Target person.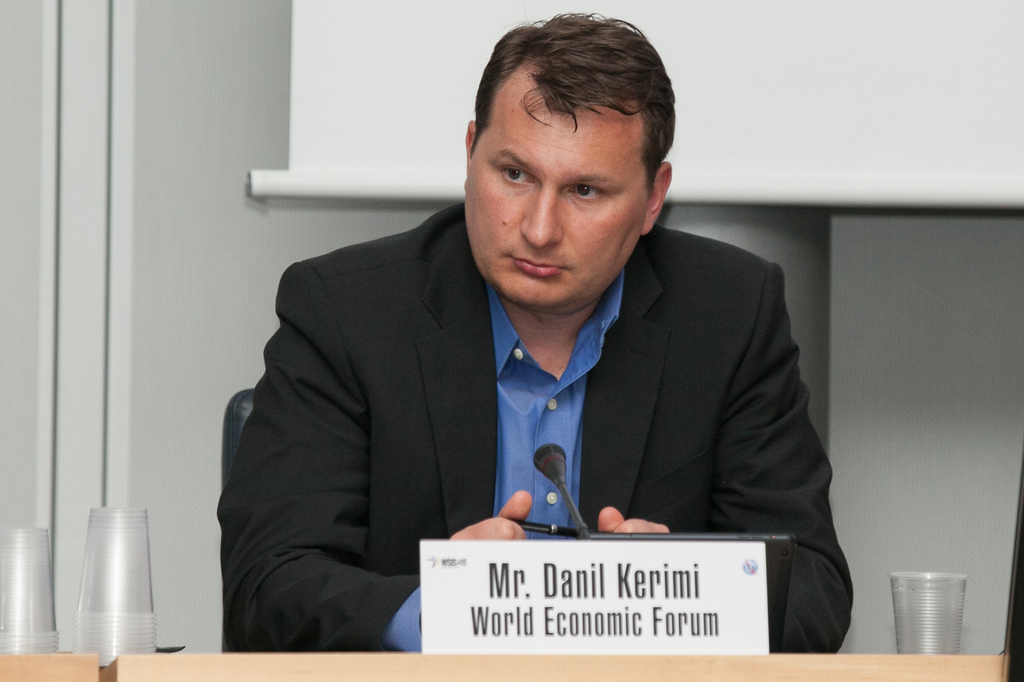
Target region: [220, 8, 867, 663].
